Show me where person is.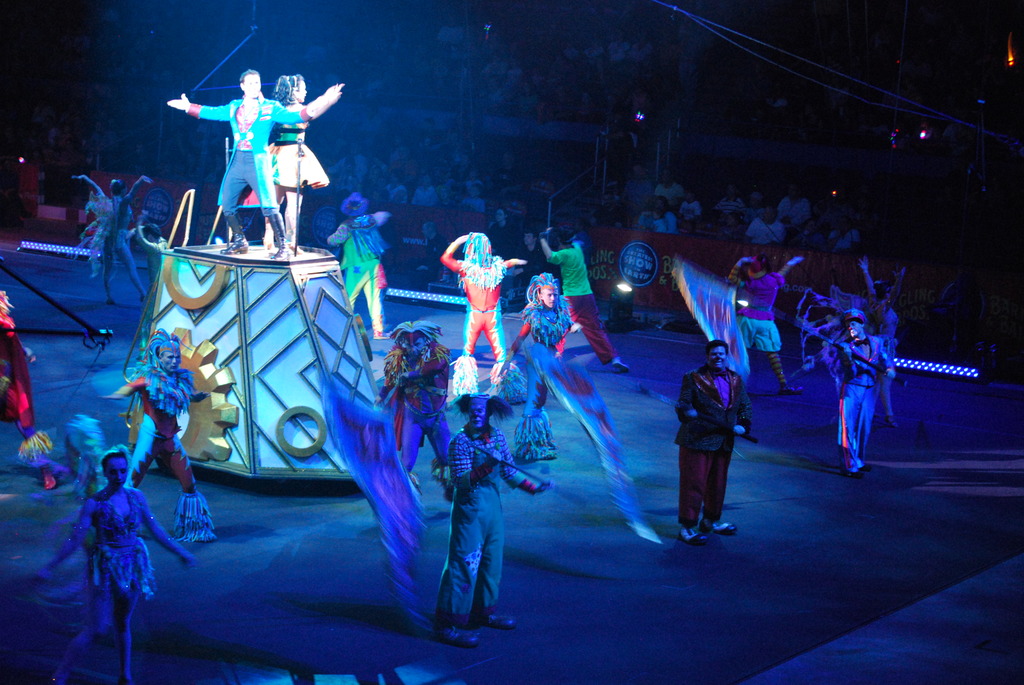
person is at {"left": 51, "top": 466, "right": 177, "bottom": 684}.
